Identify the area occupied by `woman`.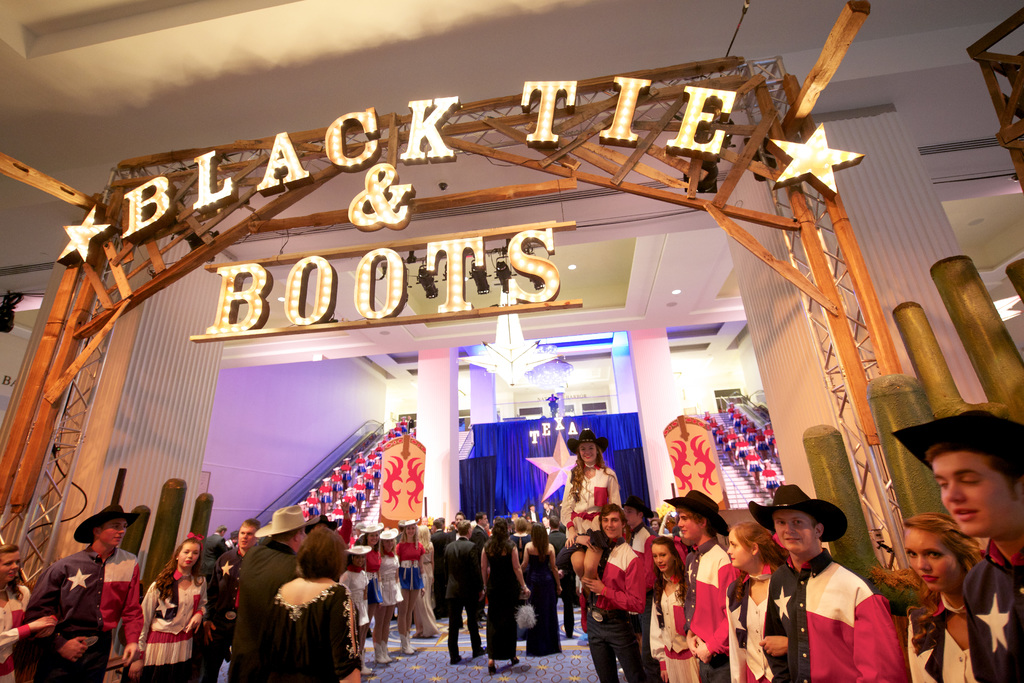
Area: pyautogui.locateOnScreen(723, 519, 789, 682).
